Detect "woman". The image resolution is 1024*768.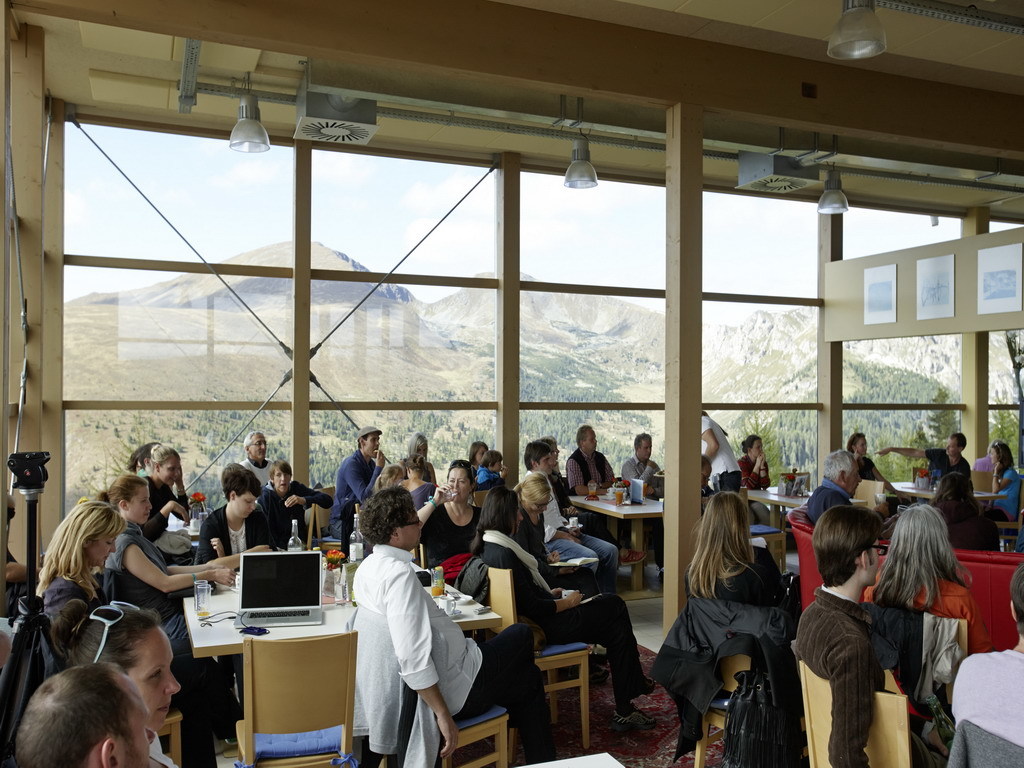
(468, 482, 655, 730).
